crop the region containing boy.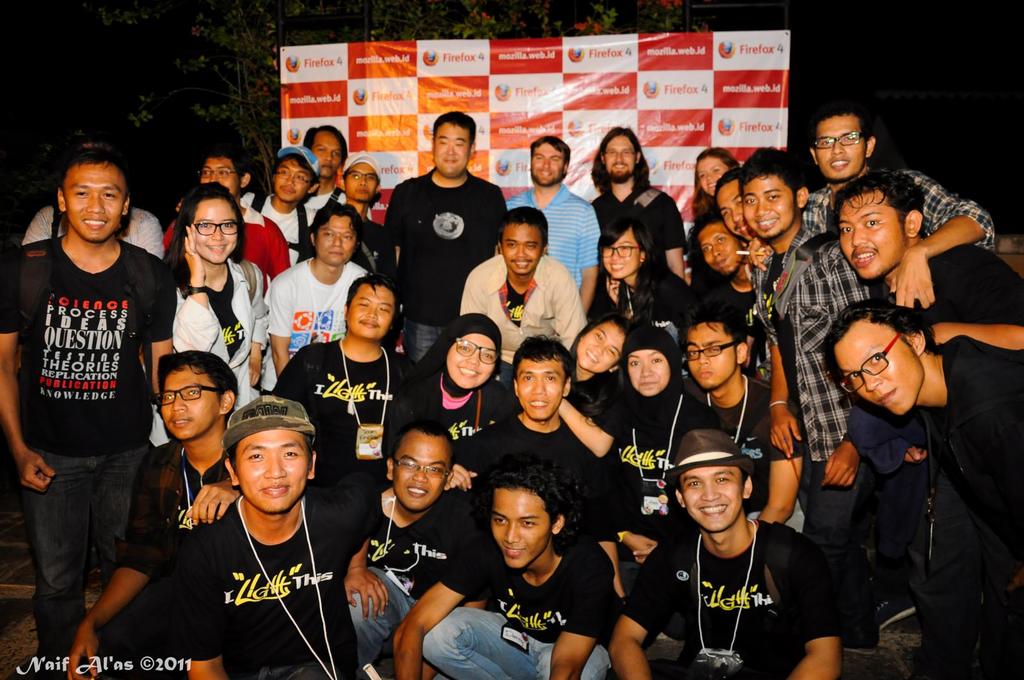
Crop region: <region>605, 422, 849, 679</region>.
